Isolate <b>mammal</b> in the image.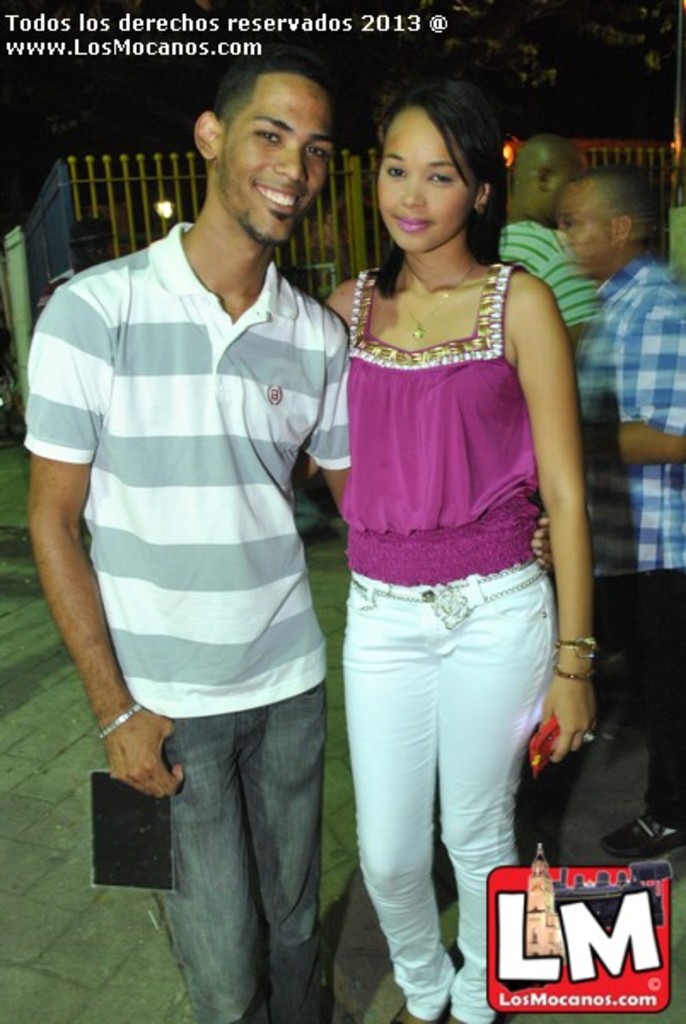
Isolated region: [38, 225, 114, 312].
